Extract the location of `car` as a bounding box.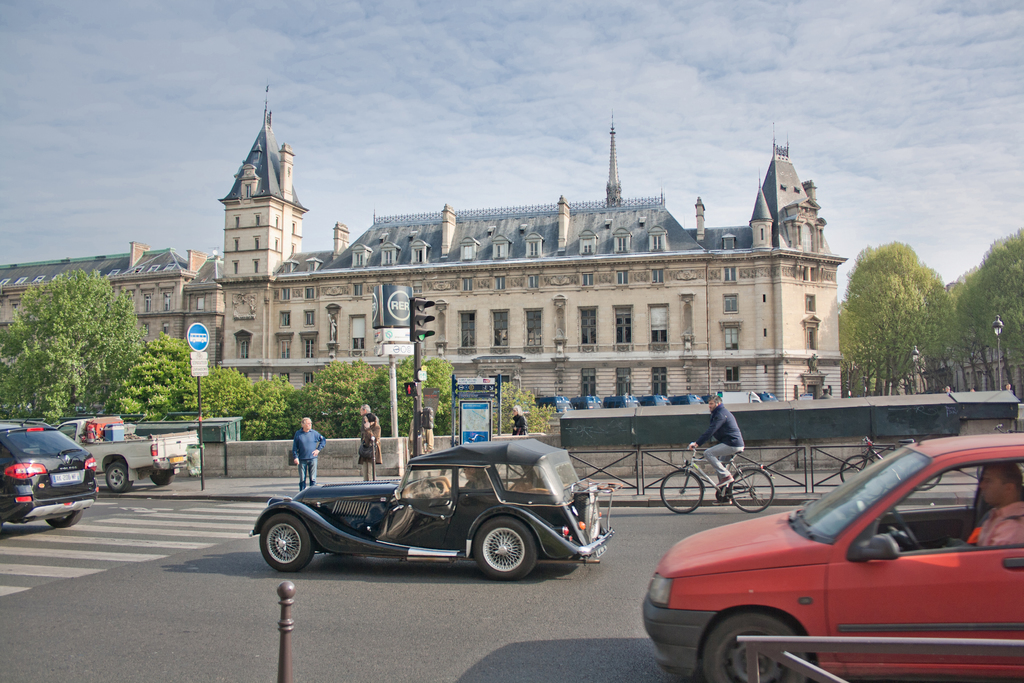
box(633, 427, 1023, 682).
